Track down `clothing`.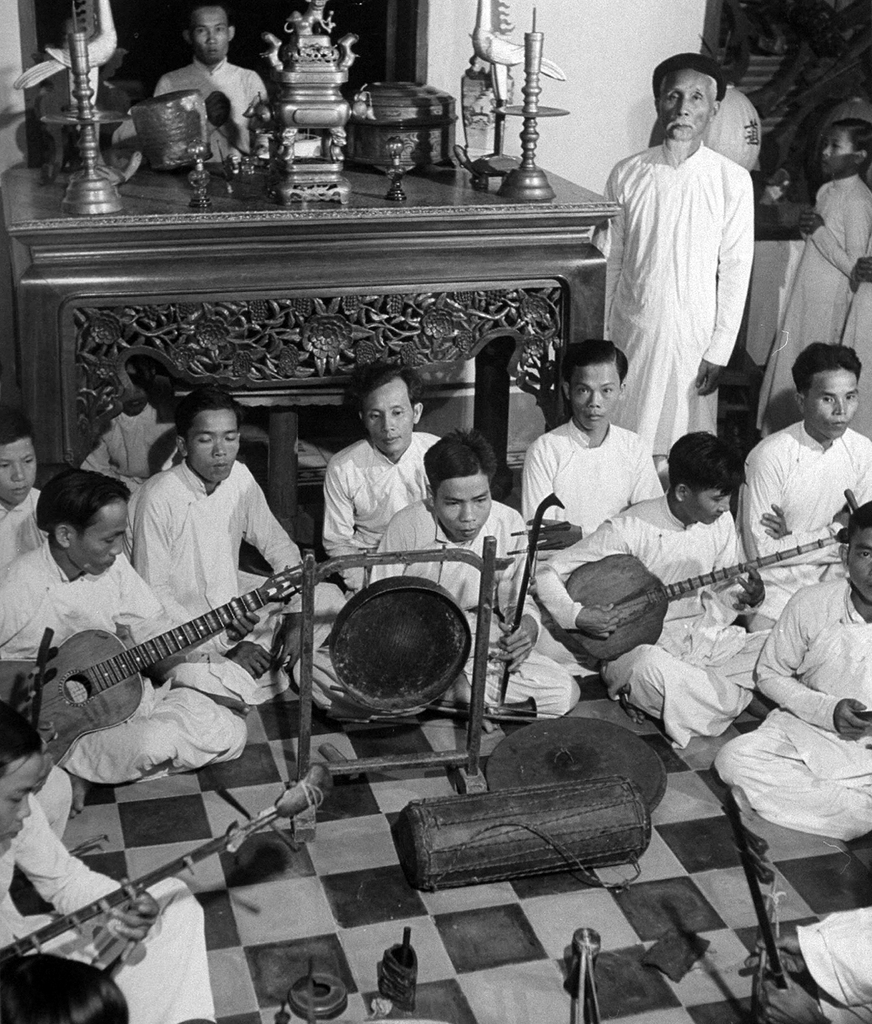
Tracked to (x1=0, y1=533, x2=253, y2=792).
